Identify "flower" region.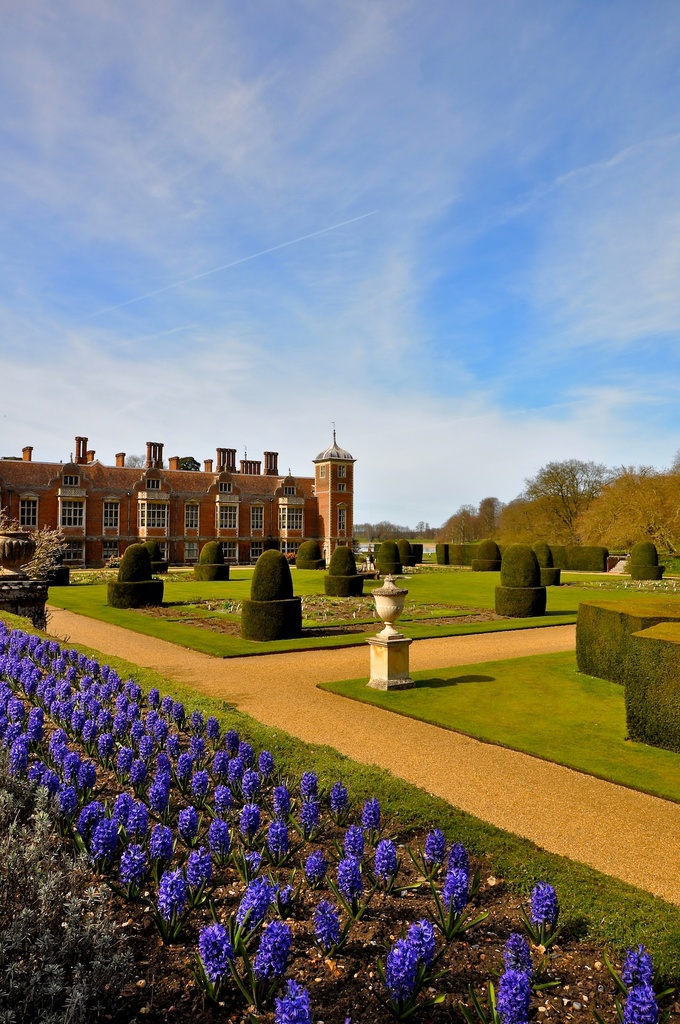
Region: left=330, top=780, right=348, bottom=813.
